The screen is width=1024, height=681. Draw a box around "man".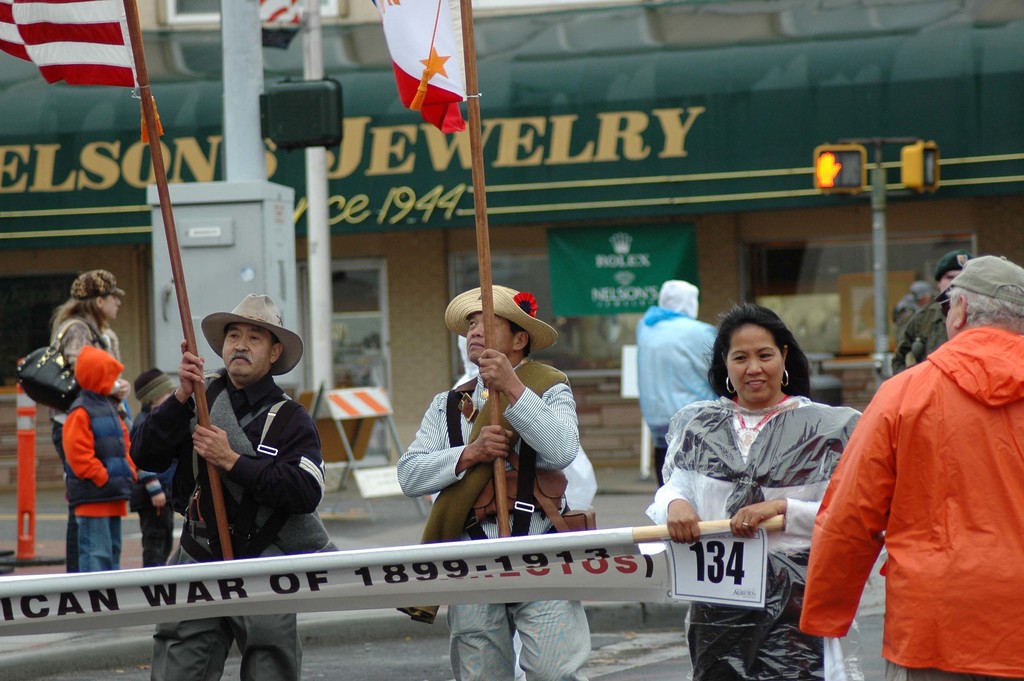
886/284/926/340.
